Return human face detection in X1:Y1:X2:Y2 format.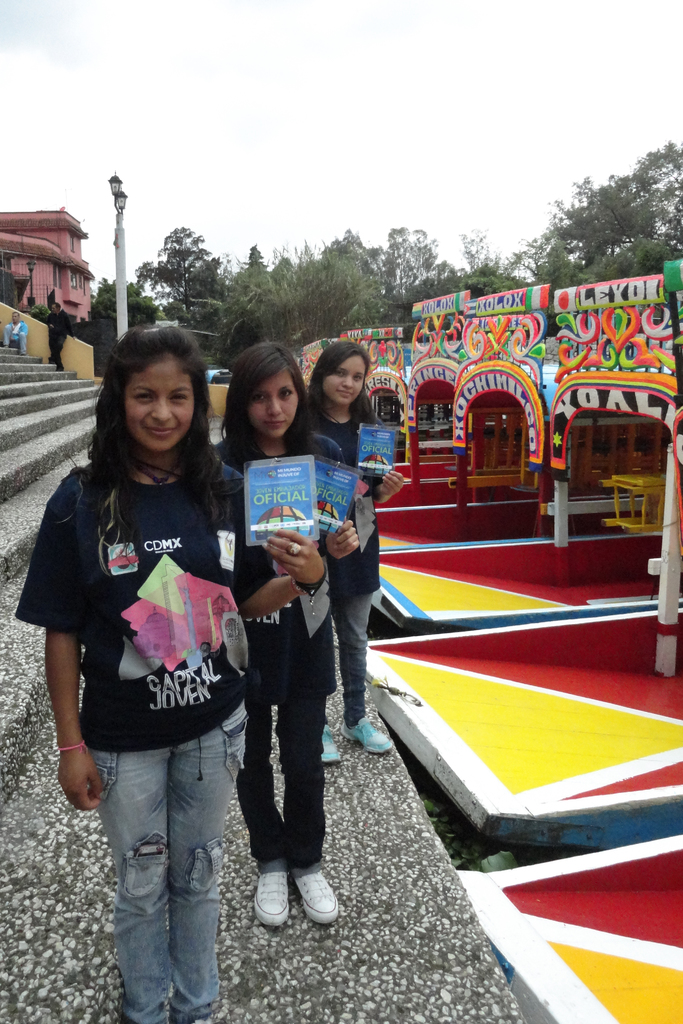
124:353:195:451.
